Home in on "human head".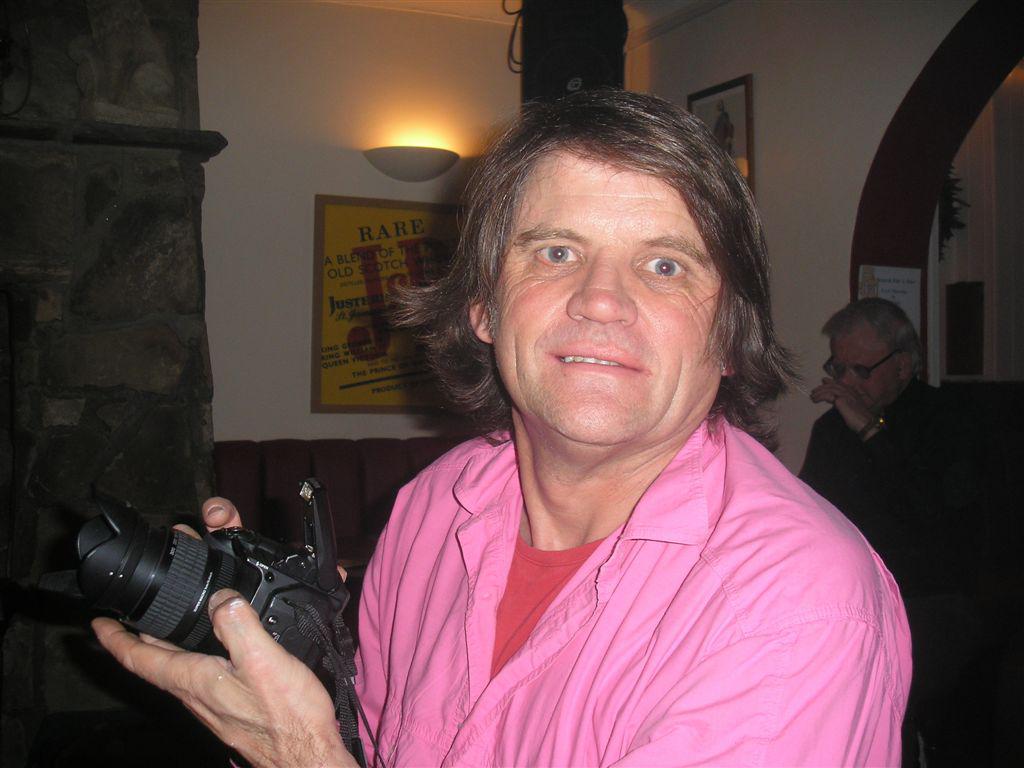
Homed in at BBox(368, 80, 818, 524).
